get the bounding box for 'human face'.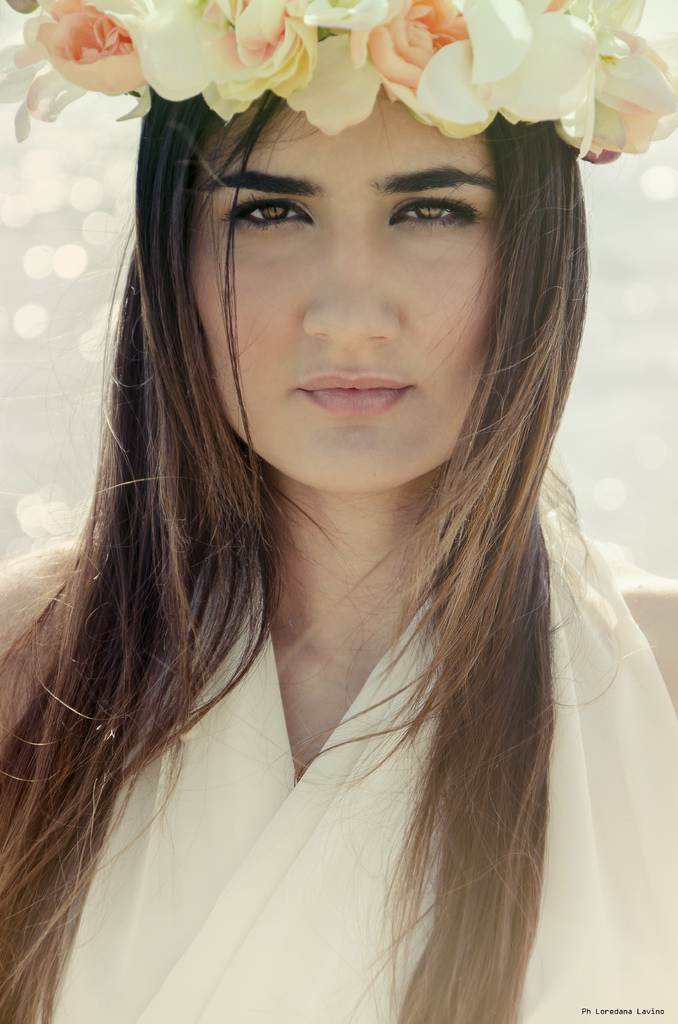
x1=196 y1=100 x2=497 y2=488.
